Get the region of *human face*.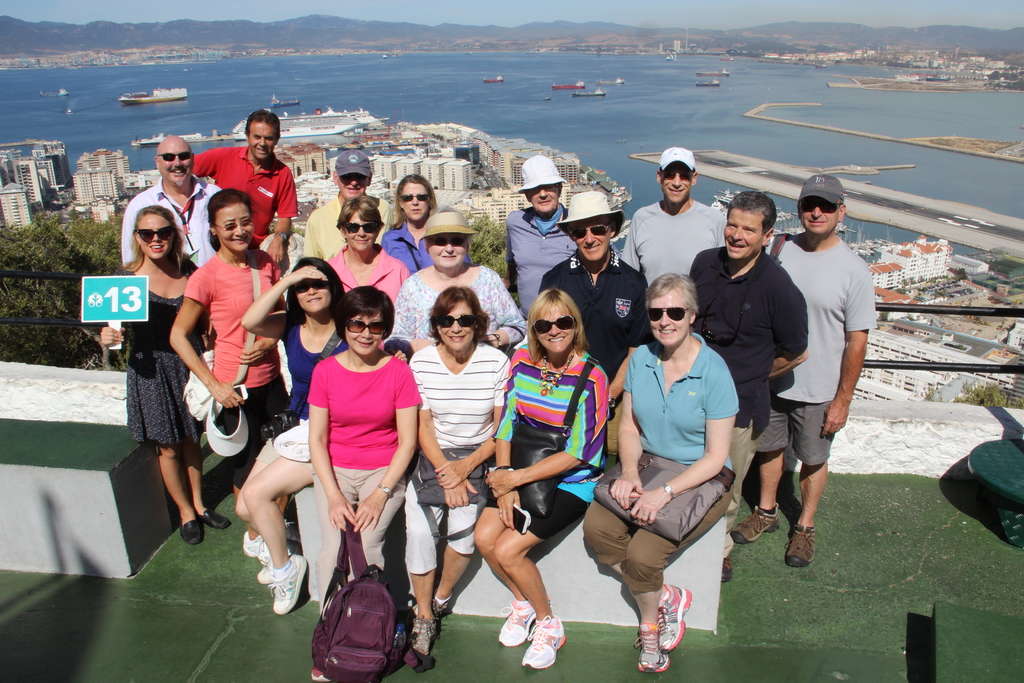
x1=136, y1=218, x2=175, y2=261.
